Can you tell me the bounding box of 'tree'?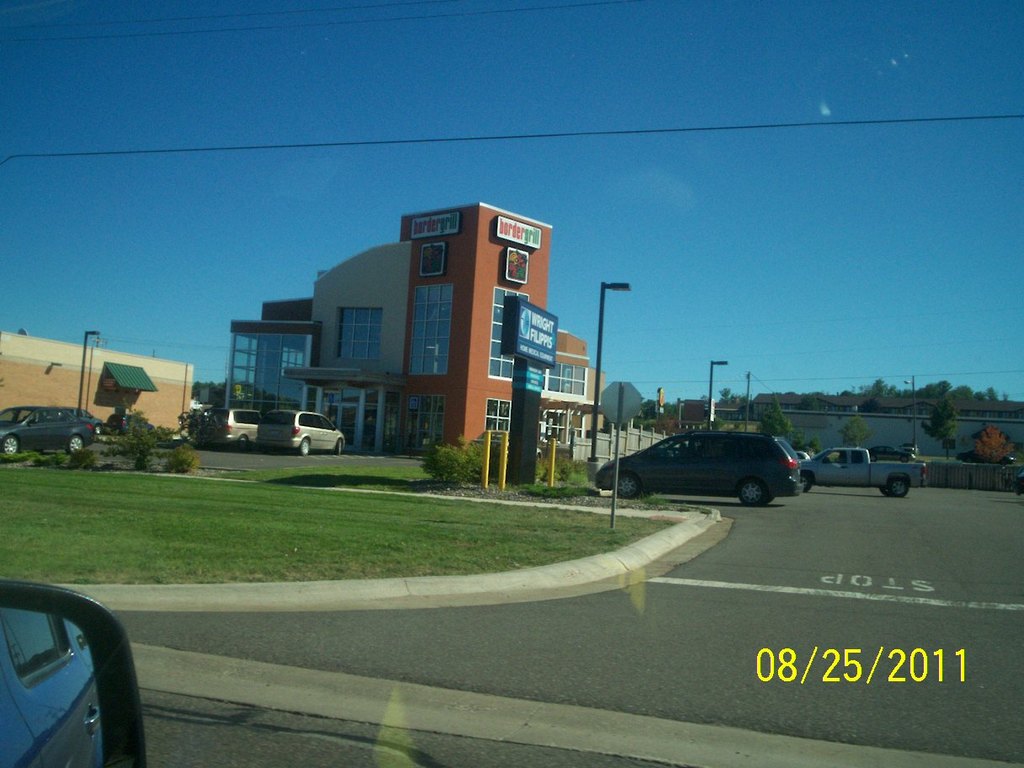
16, 402, 191, 473.
